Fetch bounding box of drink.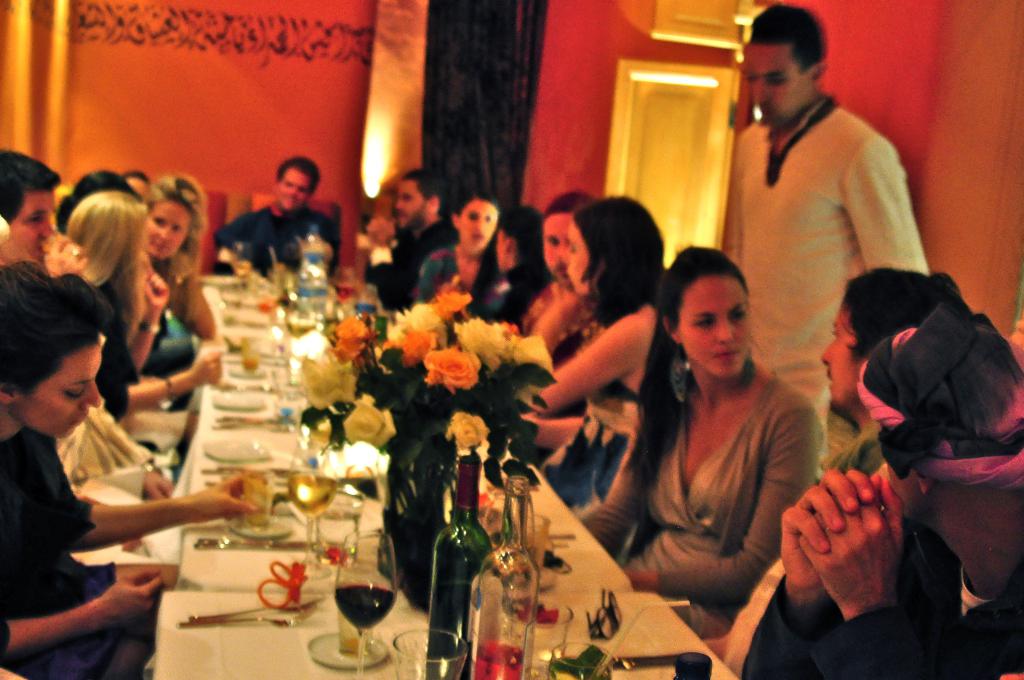
Bbox: <region>335, 584, 398, 635</region>.
